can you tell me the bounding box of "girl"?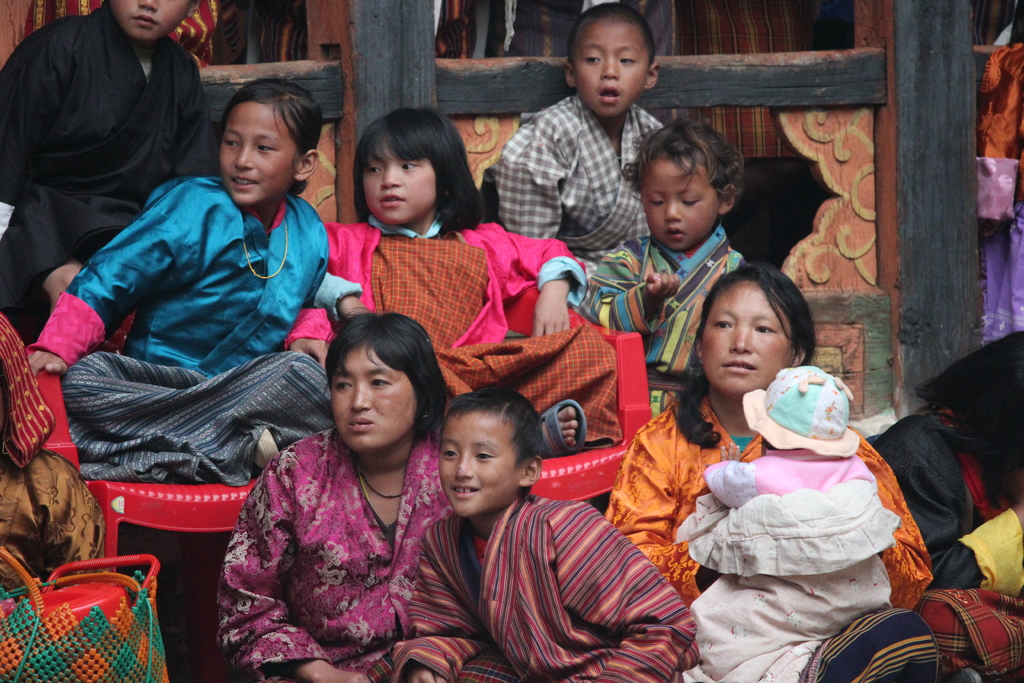
<region>315, 103, 619, 457</region>.
